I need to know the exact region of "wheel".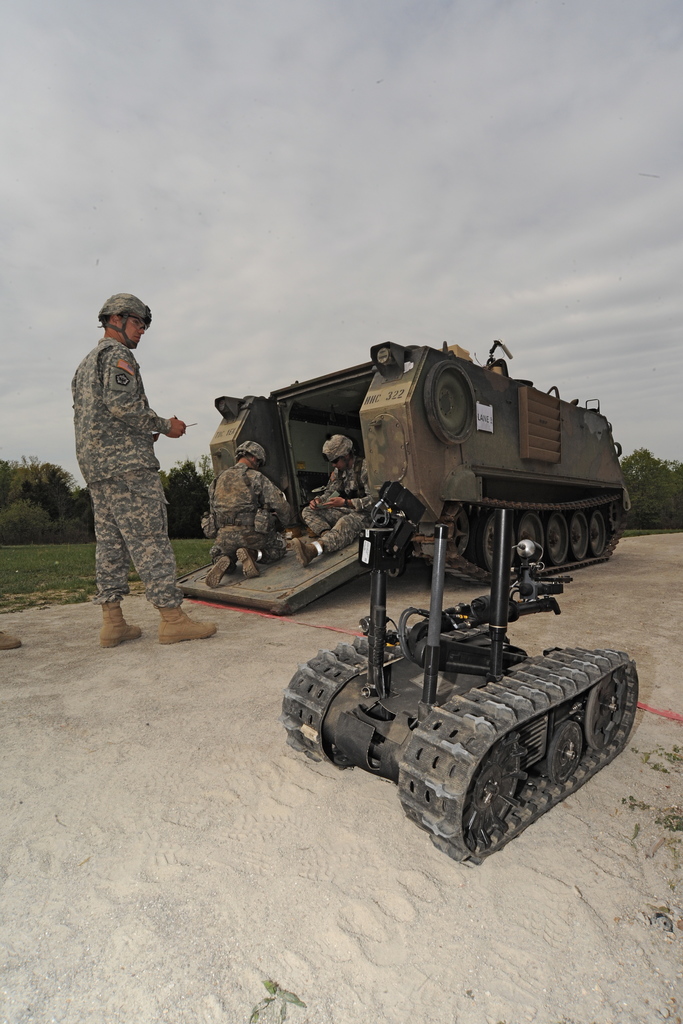
Region: box(588, 511, 605, 558).
